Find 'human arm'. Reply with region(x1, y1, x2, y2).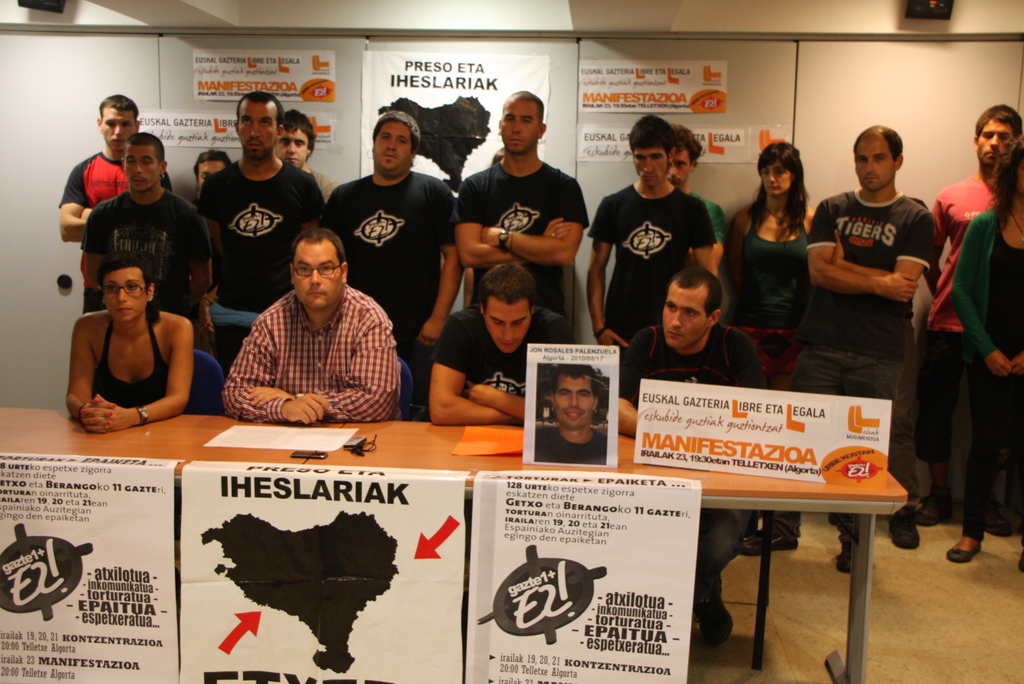
region(826, 204, 936, 318).
